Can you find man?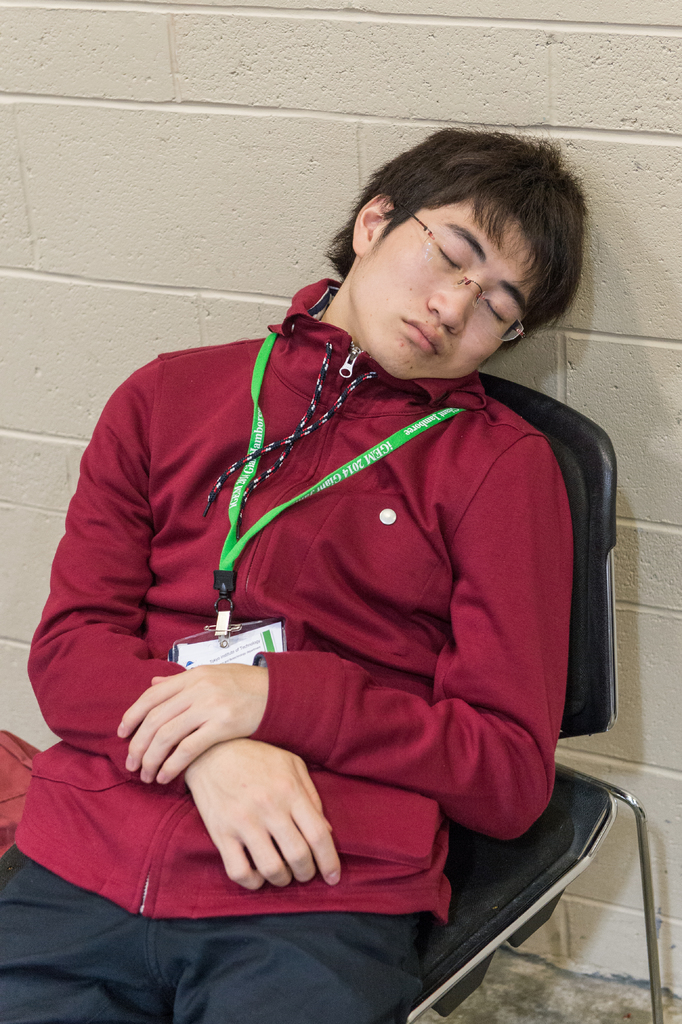
Yes, bounding box: (x1=23, y1=124, x2=651, y2=980).
